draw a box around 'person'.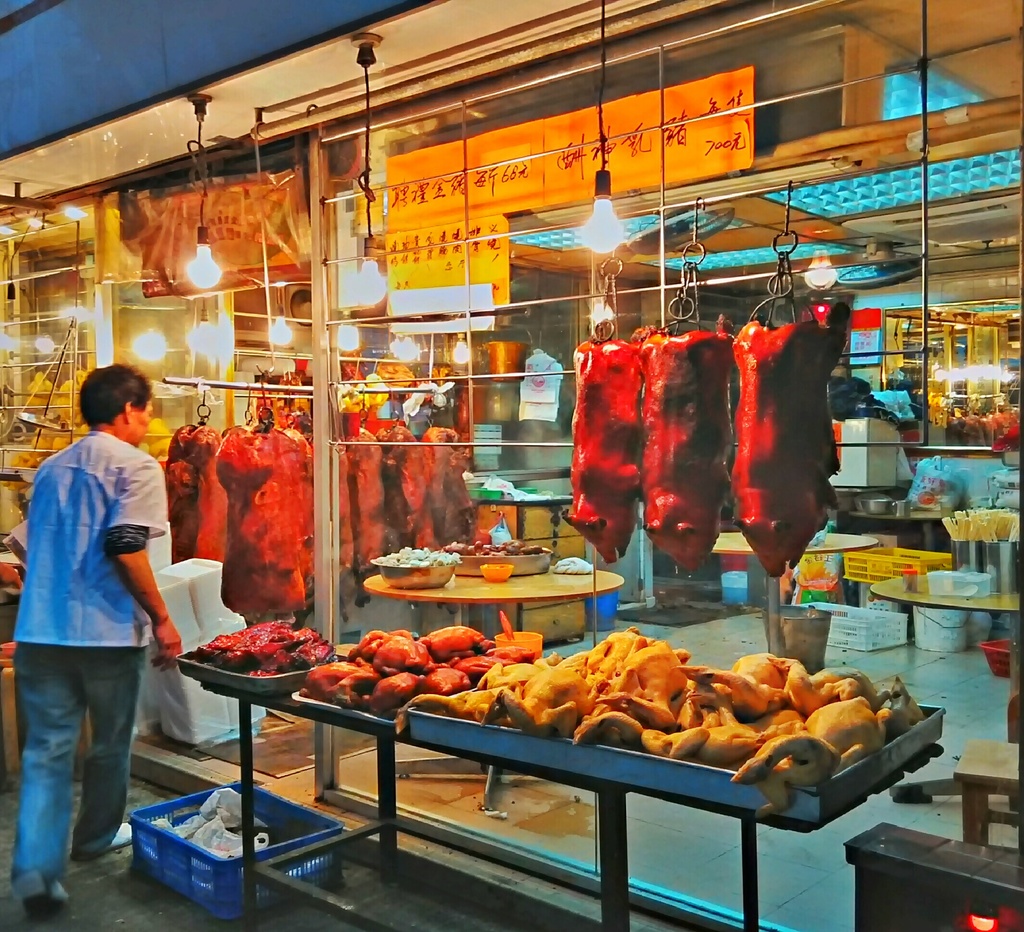
<region>16, 331, 188, 899</region>.
